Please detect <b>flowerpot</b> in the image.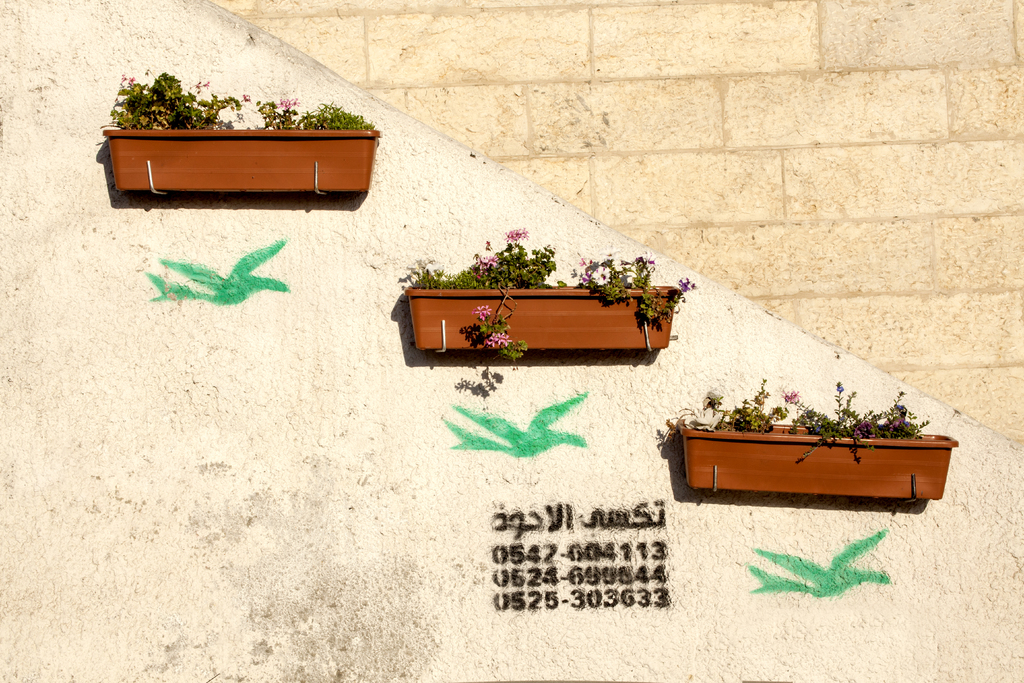
x1=388 y1=274 x2=689 y2=357.
